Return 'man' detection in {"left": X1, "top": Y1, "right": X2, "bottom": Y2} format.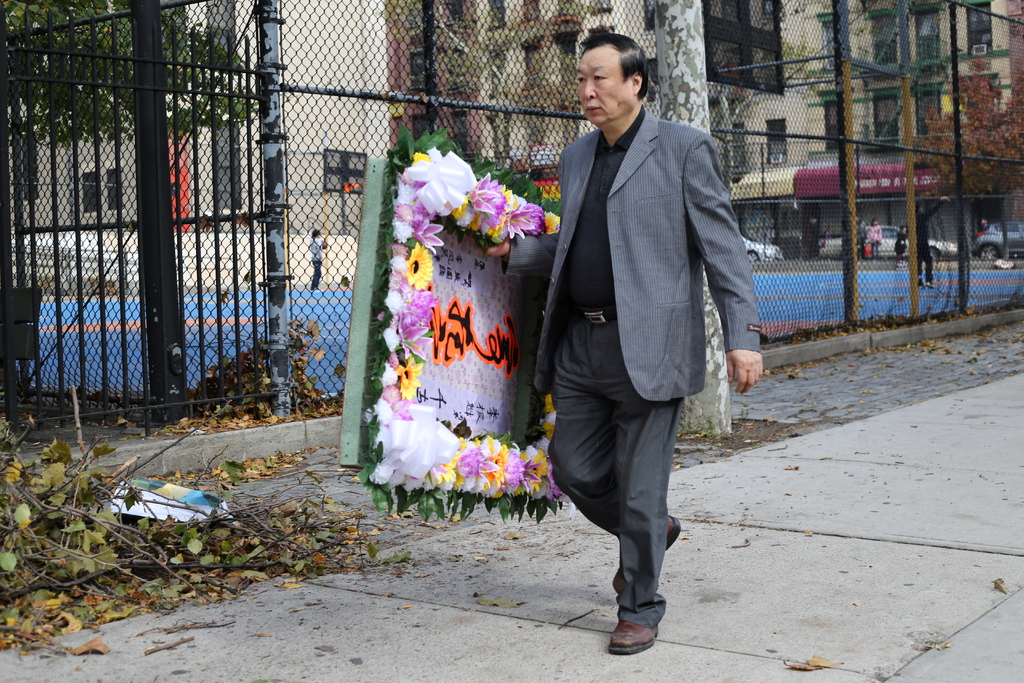
{"left": 517, "top": 24, "right": 761, "bottom": 648}.
